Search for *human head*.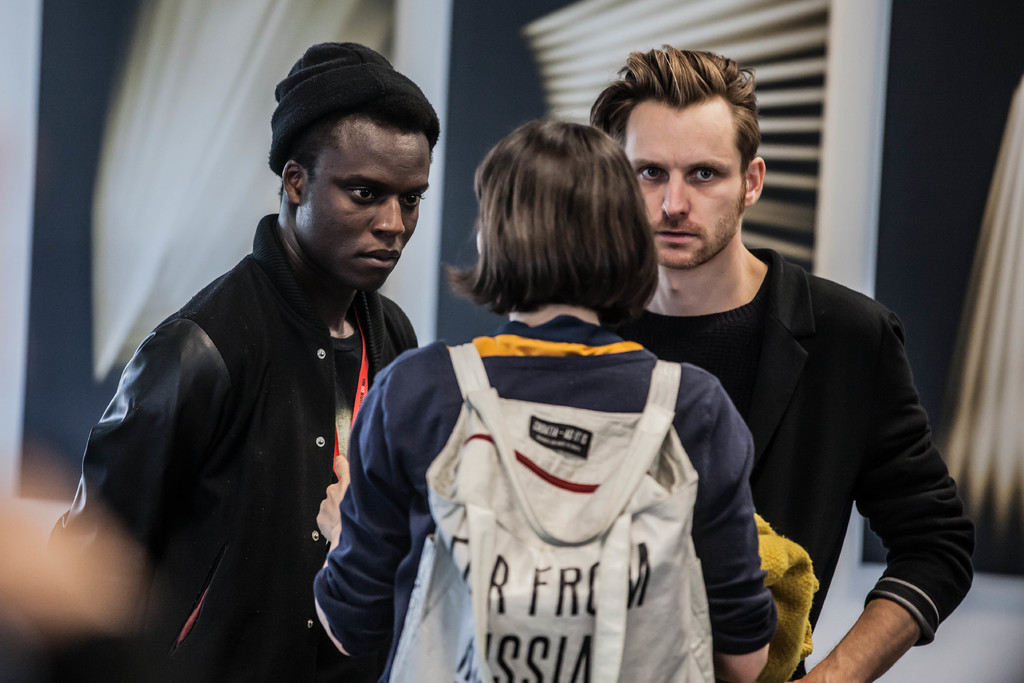
Found at <bbox>273, 42, 439, 296</bbox>.
